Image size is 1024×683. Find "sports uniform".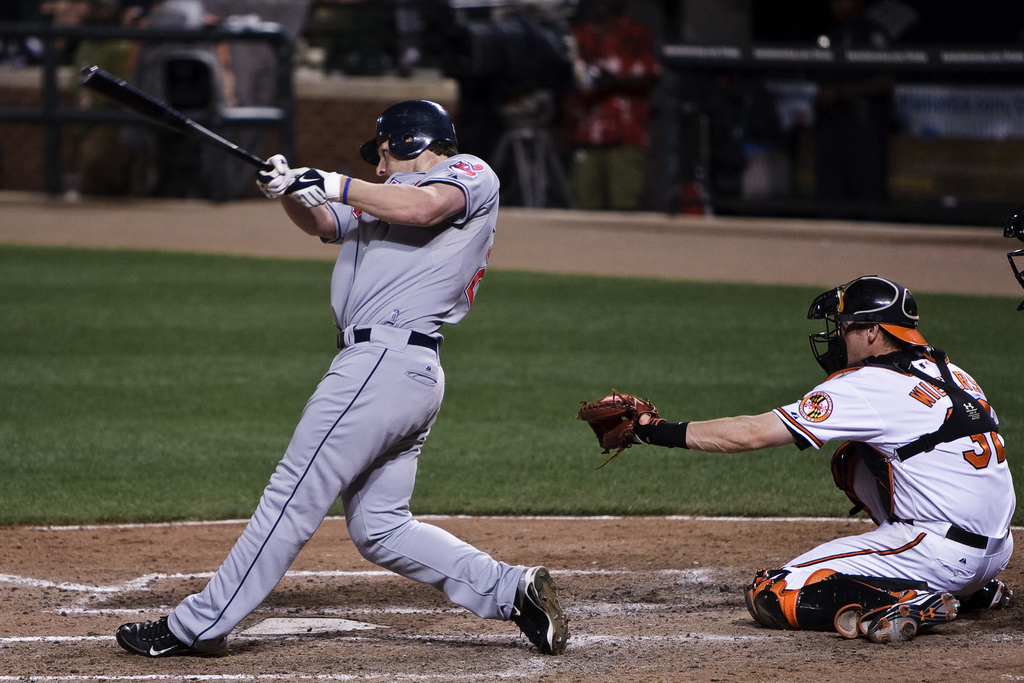
select_region(744, 335, 1020, 641).
